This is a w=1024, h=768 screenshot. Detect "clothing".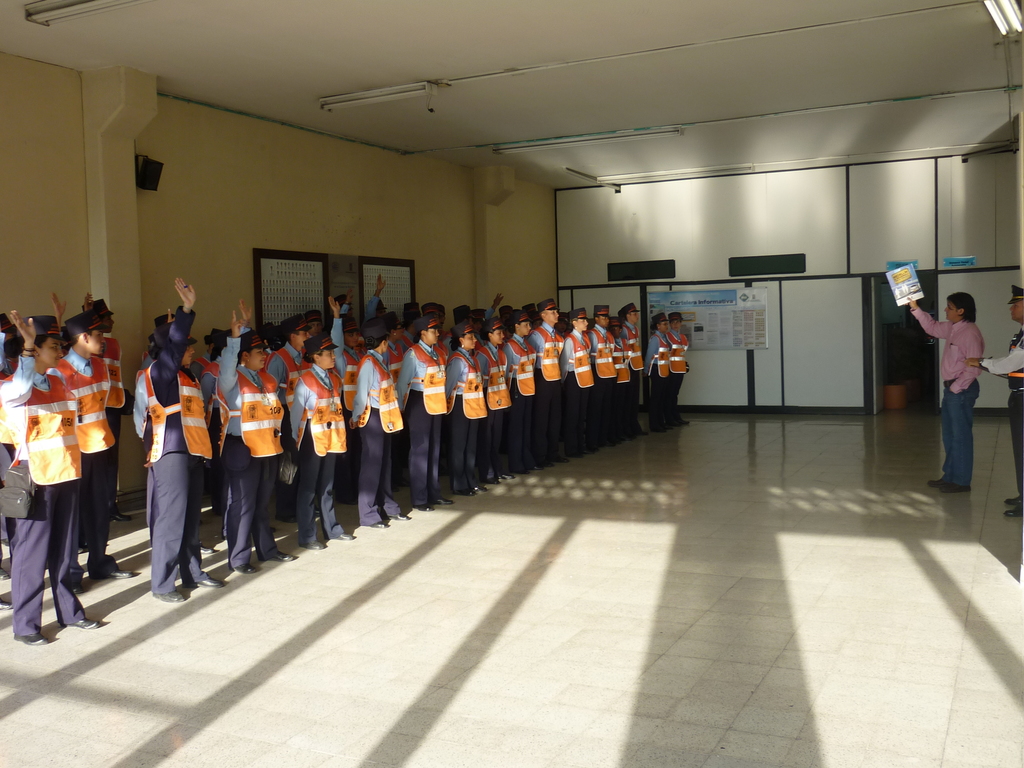
(left=475, top=346, right=499, bottom=489).
